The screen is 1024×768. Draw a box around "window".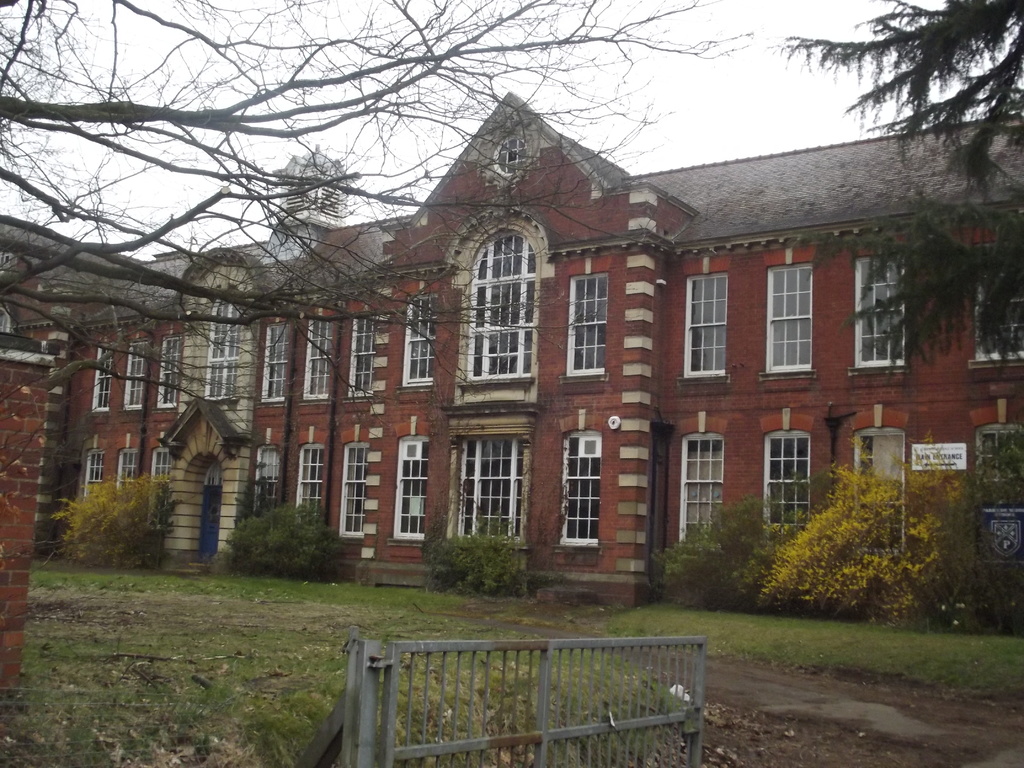
bbox=[686, 273, 732, 377].
